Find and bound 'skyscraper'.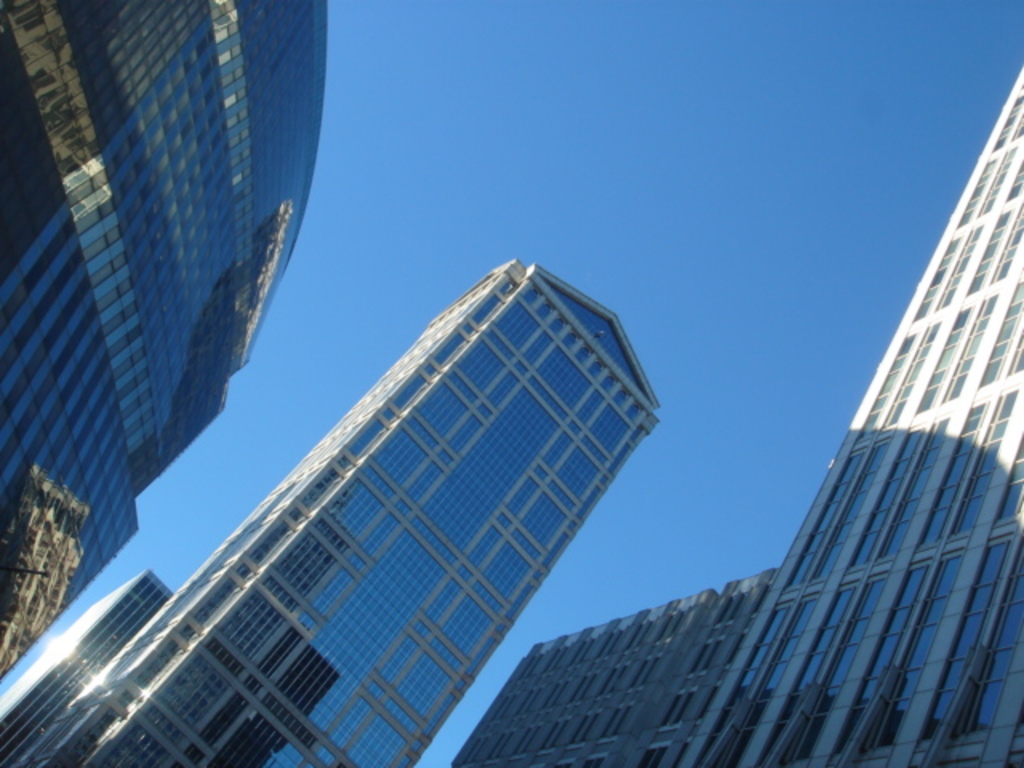
Bound: locate(0, 0, 320, 678).
